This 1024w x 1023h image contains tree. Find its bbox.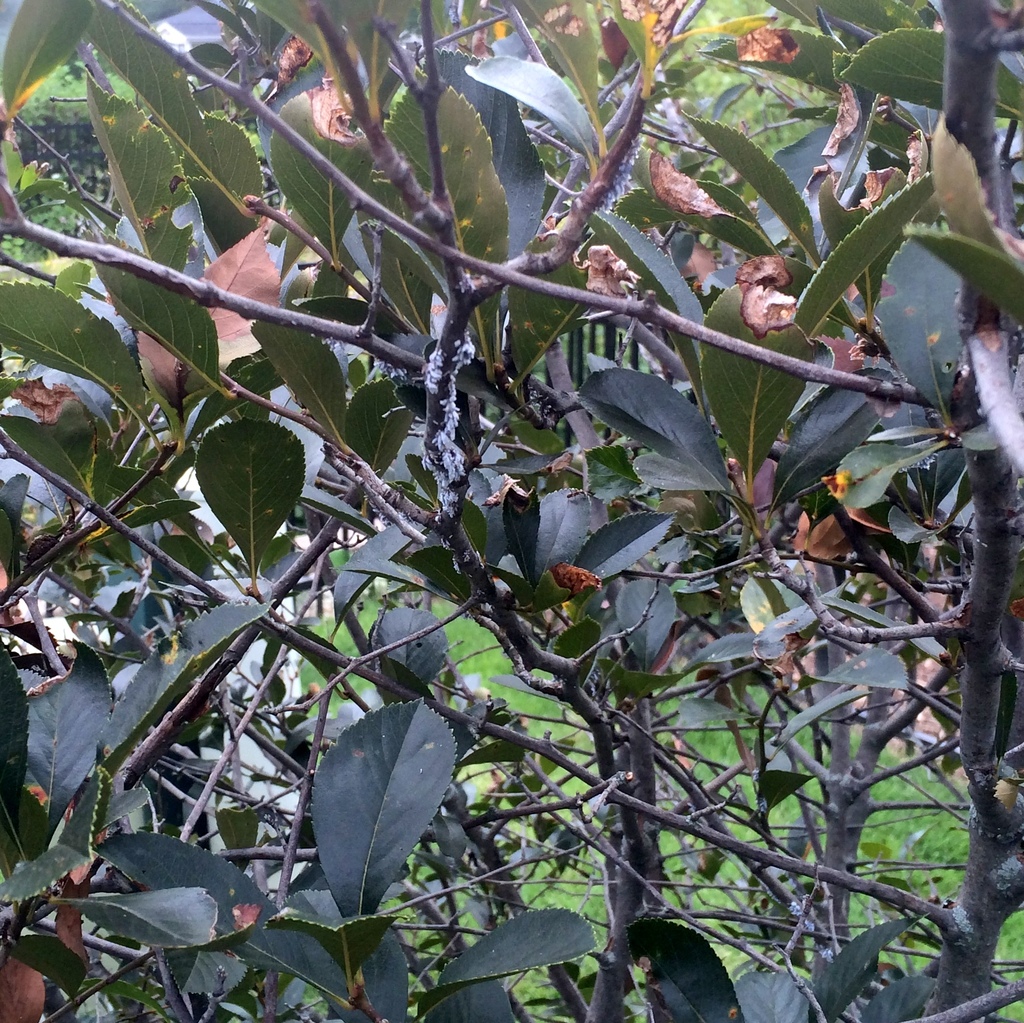
rect(0, 0, 1023, 1022).
